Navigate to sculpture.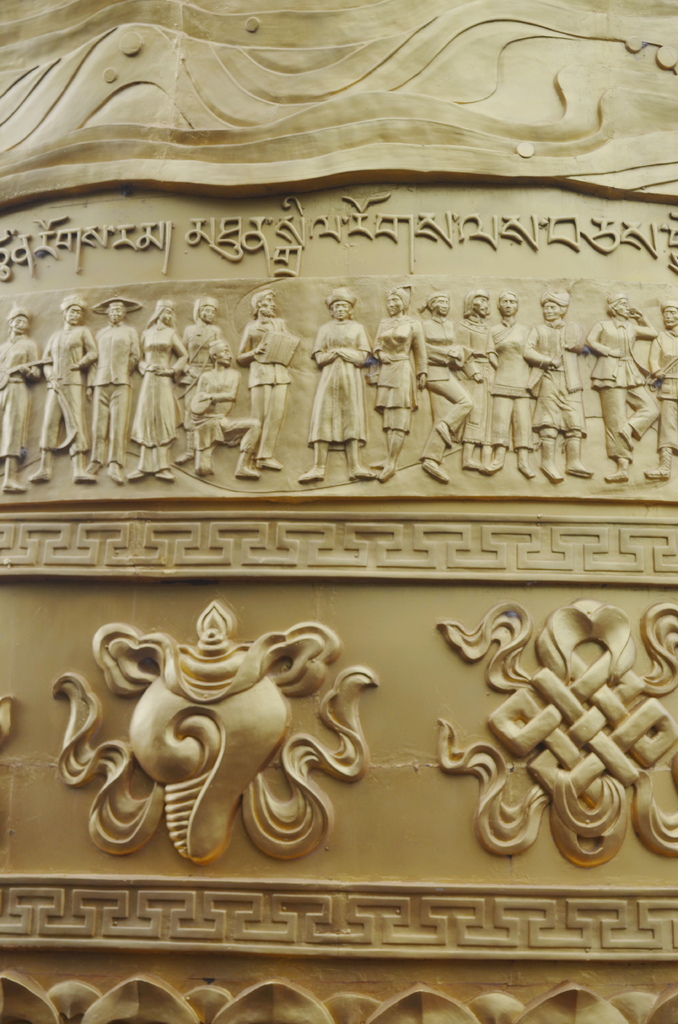
Navigation target: <region>454, 285, 497, 476</region>.
